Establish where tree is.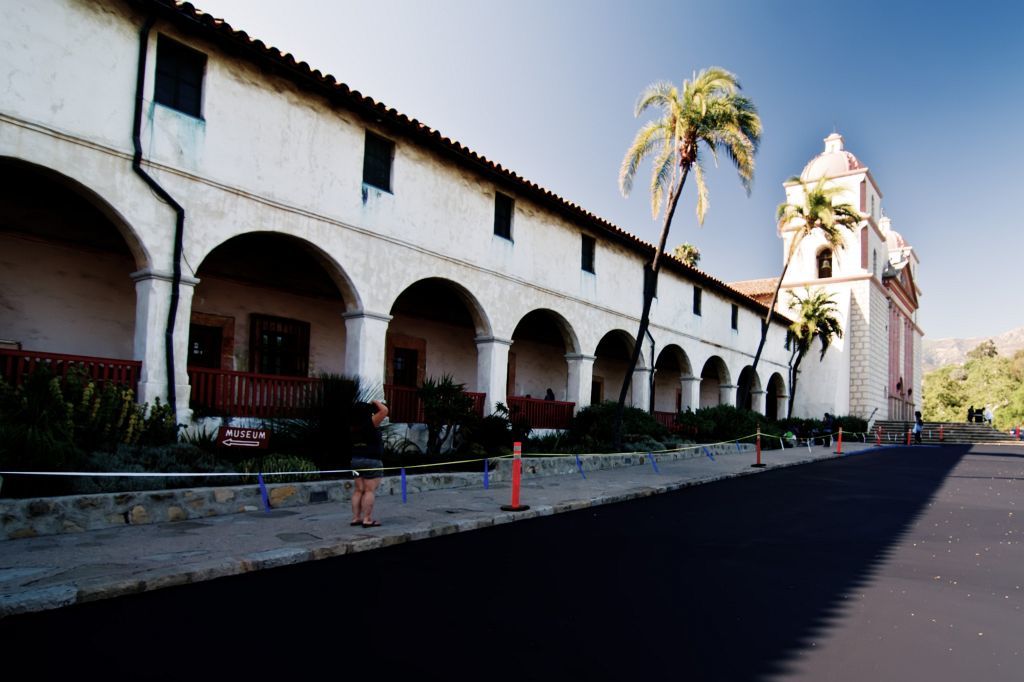
Established at {"x1": 746, "y1": 177, "x2": 860, "y2": 419}.
